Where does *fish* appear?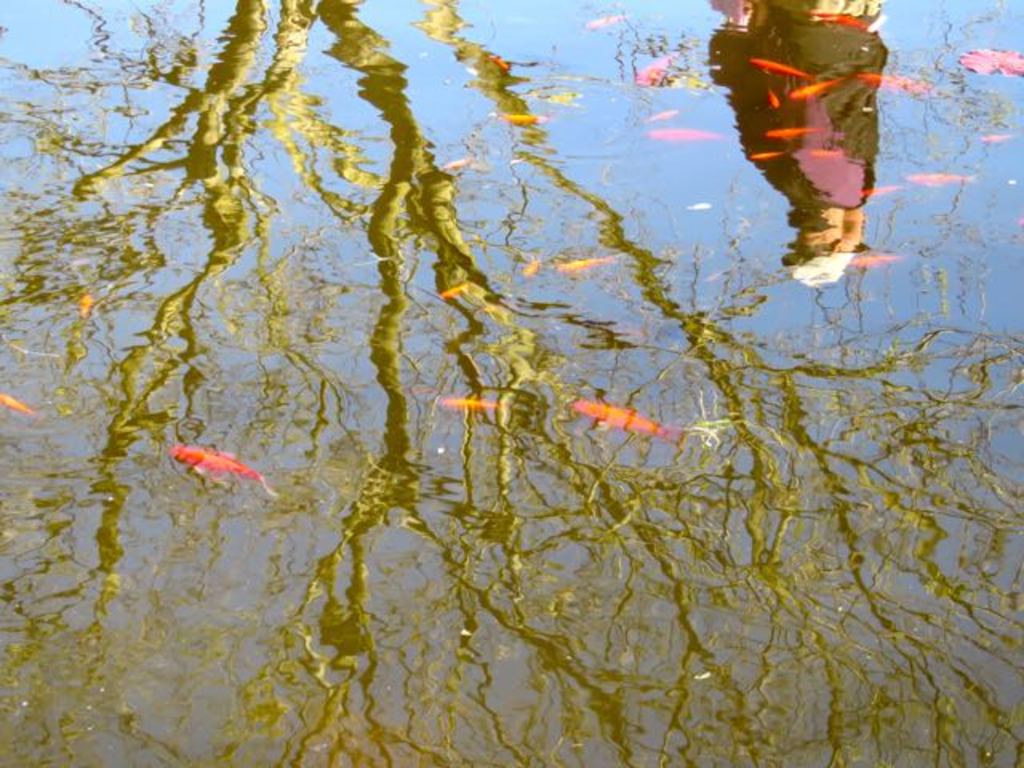
Appears at [left=437, top=157, right=472, bottom=170].
